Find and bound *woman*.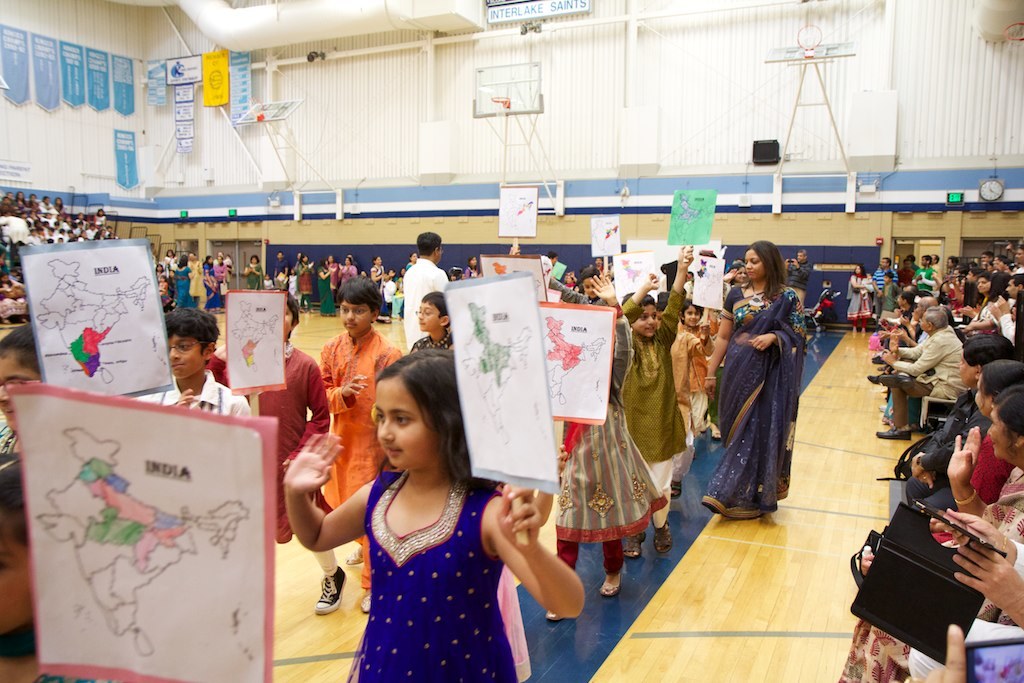
Bound: (x1=318, y1=260, x2=338, y2=317).
